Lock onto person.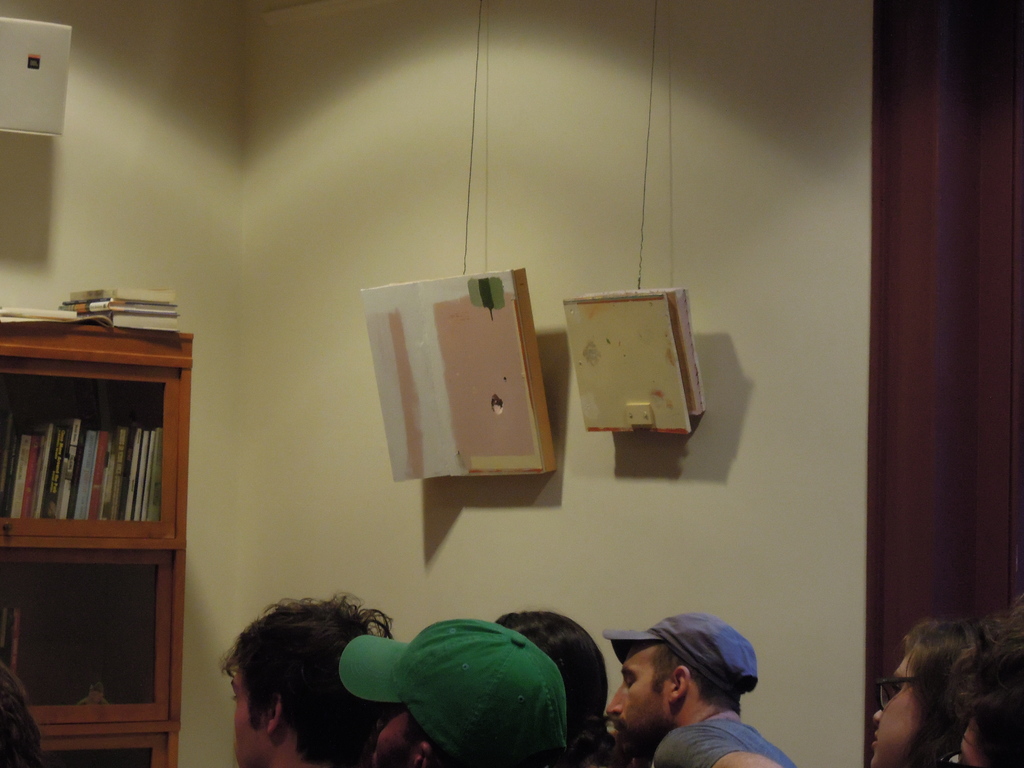
Locked: {"left": 865, "top": 611, "right": 945, "bottom": 767}.
